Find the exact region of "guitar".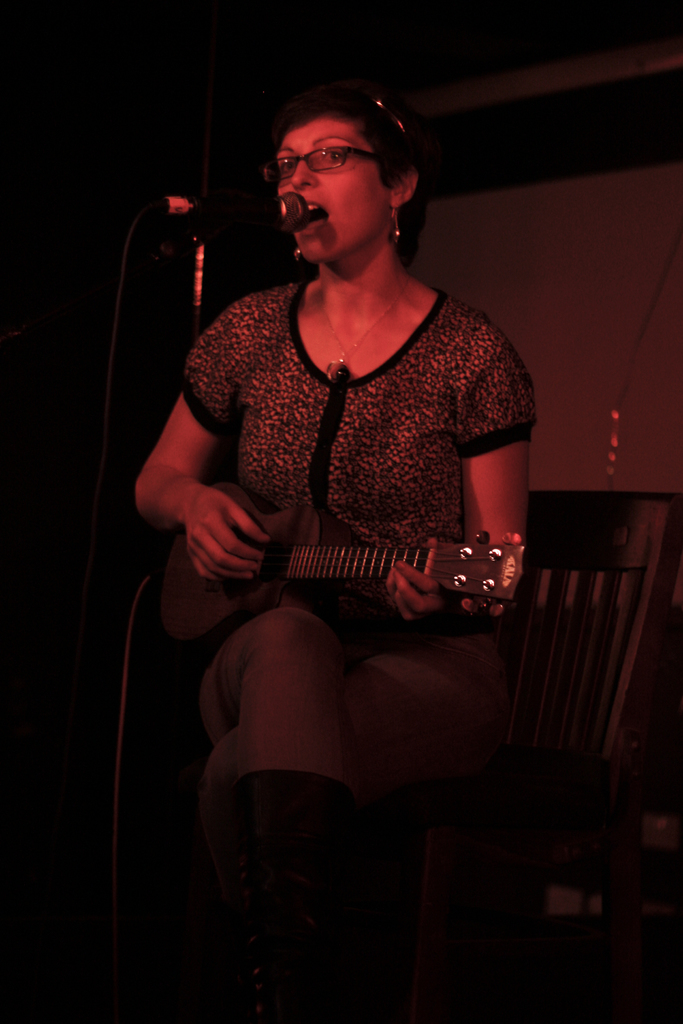
Exact region: Rect(132, 473, 561, 634).
